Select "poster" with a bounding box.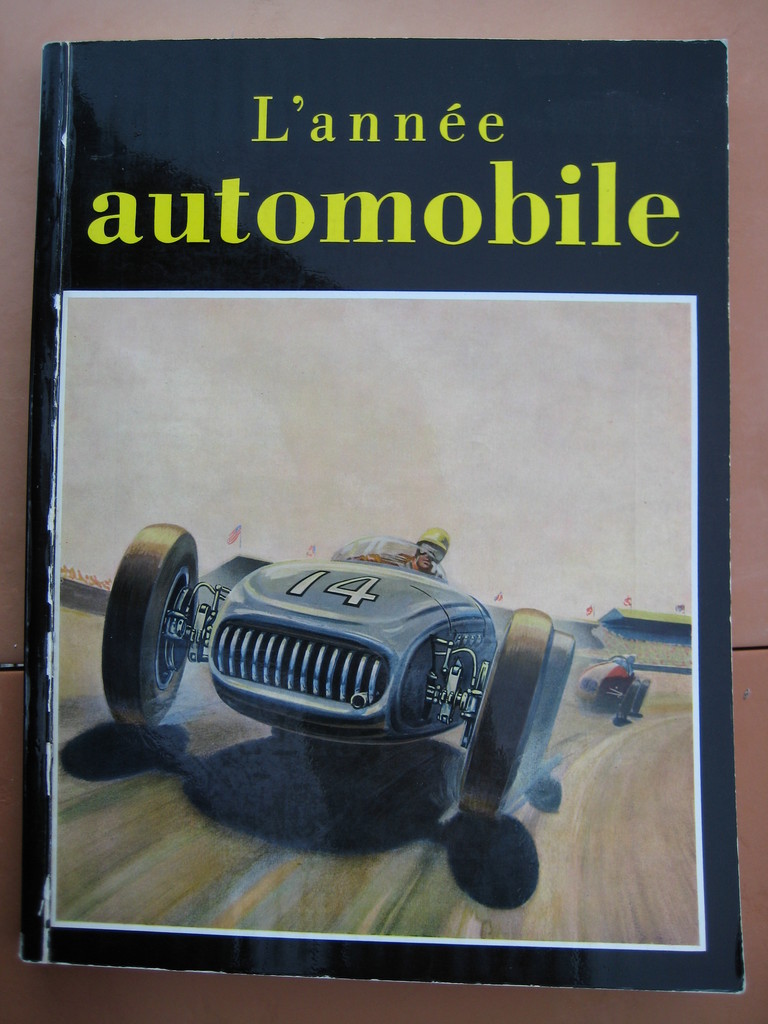
rect(14, 36, 733, 991).
